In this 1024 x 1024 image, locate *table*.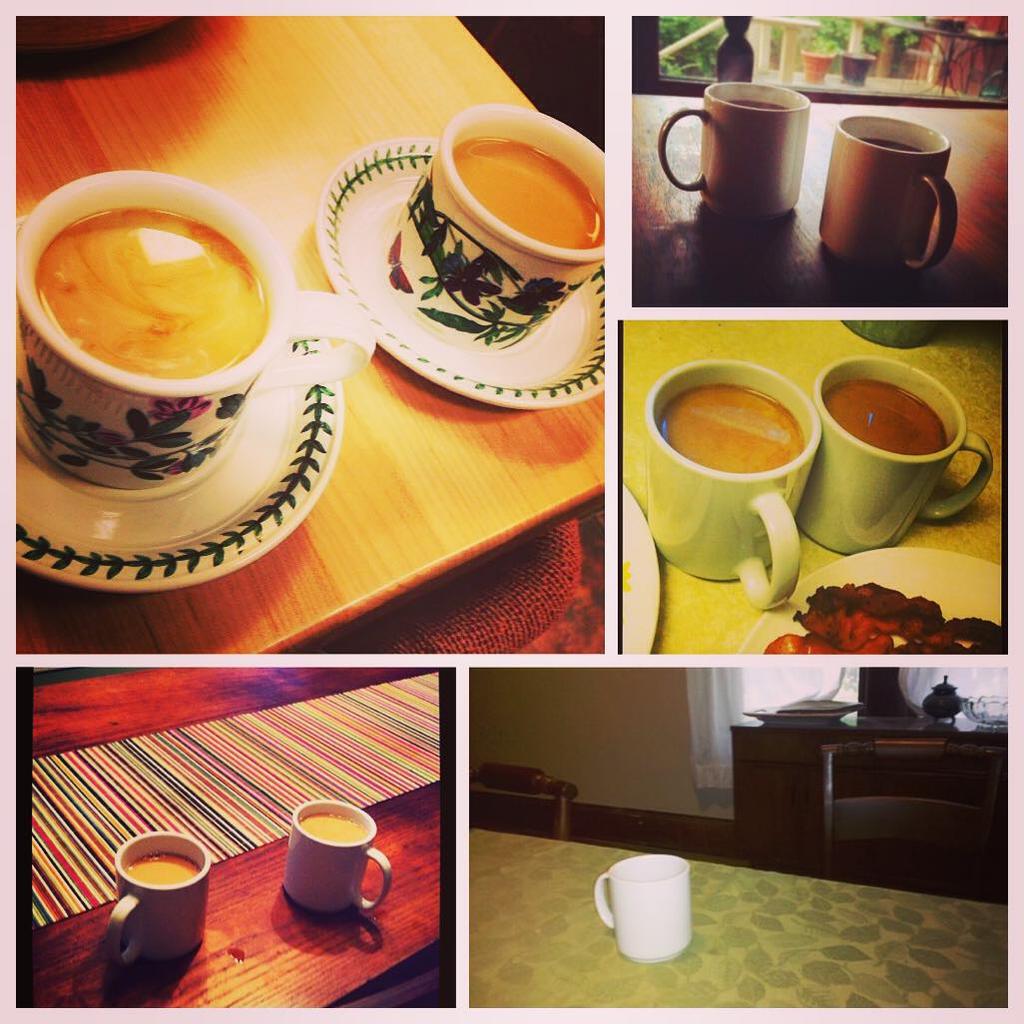
Bounding box: 16:14:604:656.
